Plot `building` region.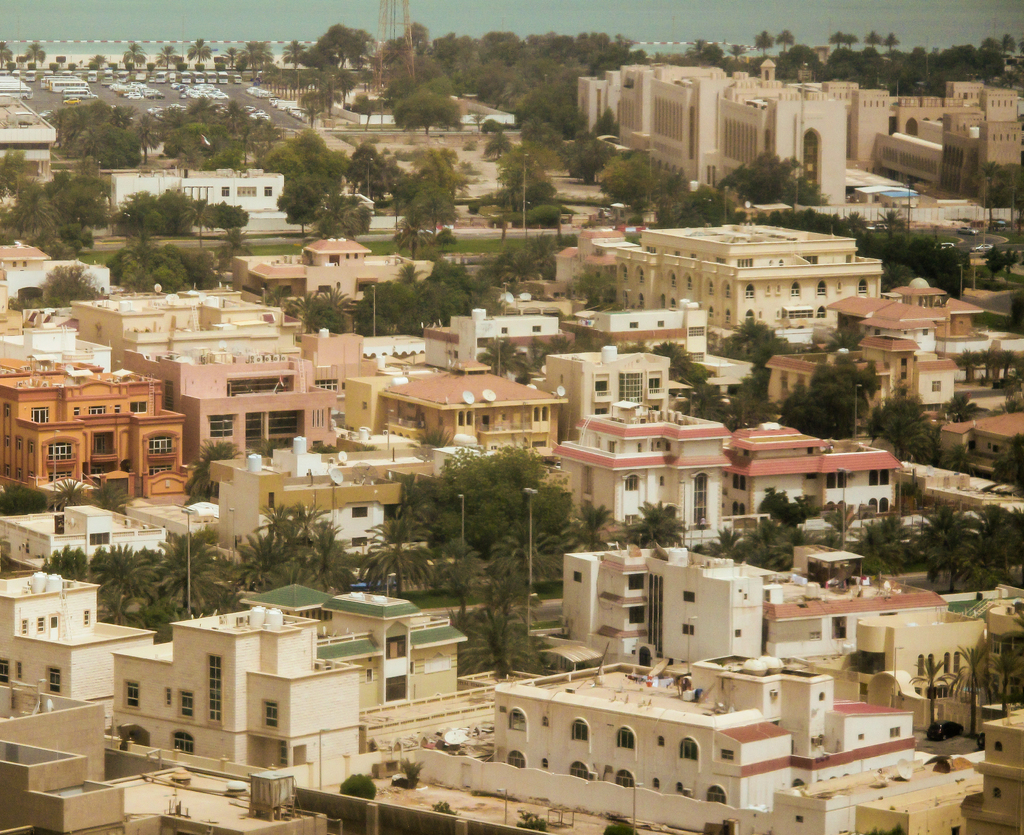
Plotted at region(0, 96, 58, 179).
